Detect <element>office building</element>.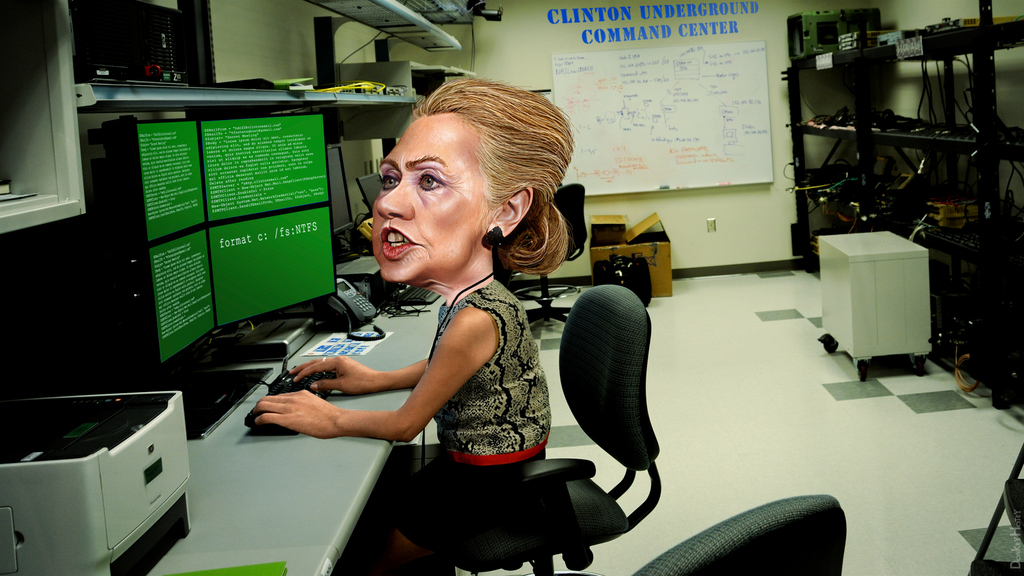
Detected at box=[0, 0, 1023, 575].
